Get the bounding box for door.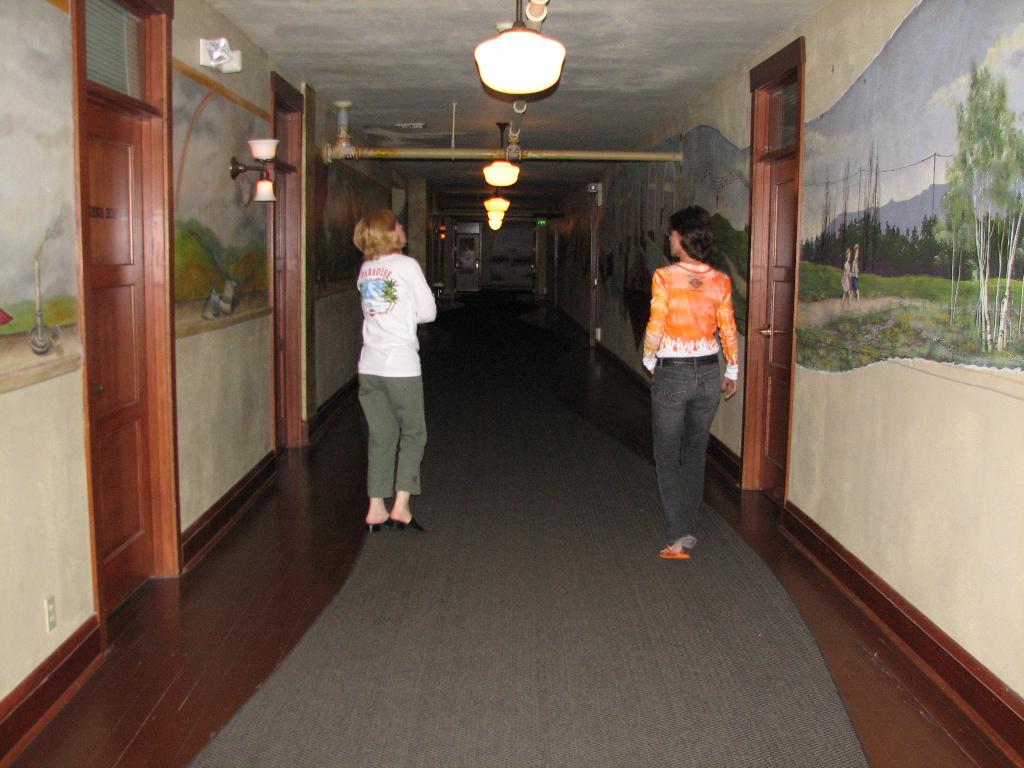
box(60, 72, 153, 609).
